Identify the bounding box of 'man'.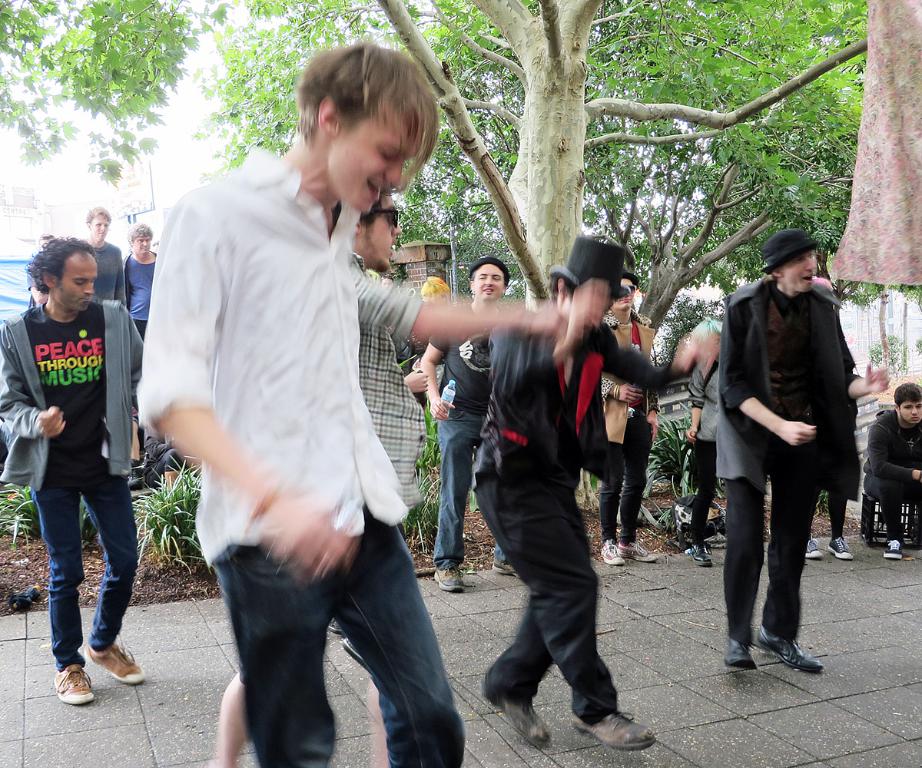
(x1=857, y1=383, x2=921, y2=562).
